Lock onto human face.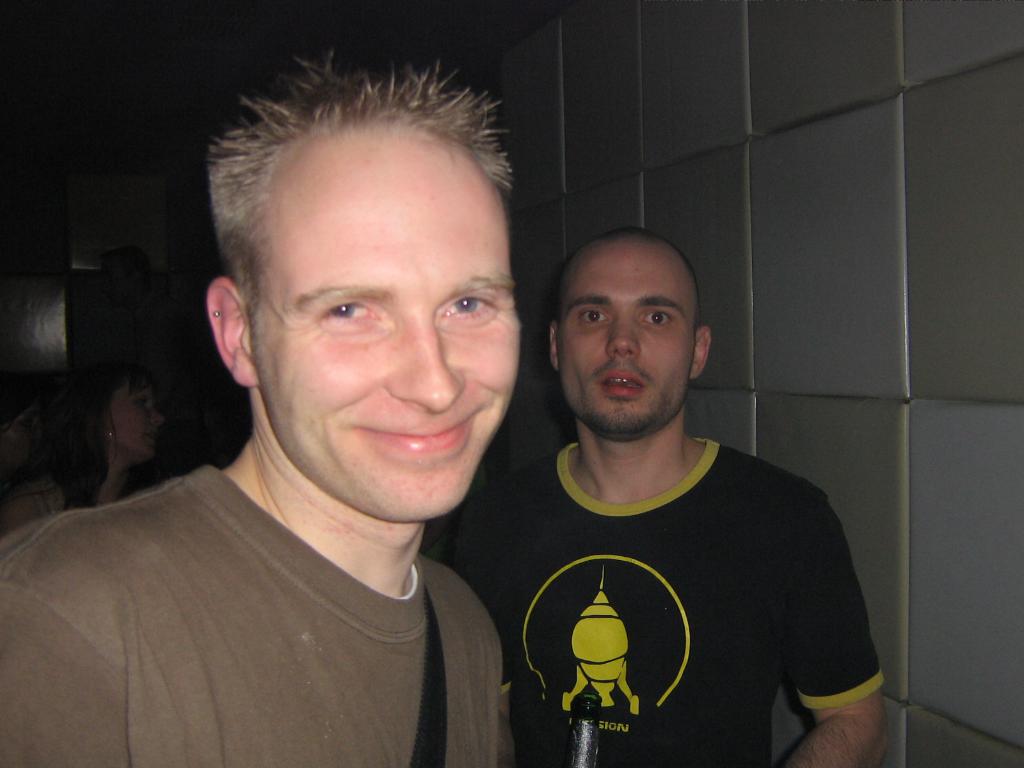
Locked: 250/122/513/520.
